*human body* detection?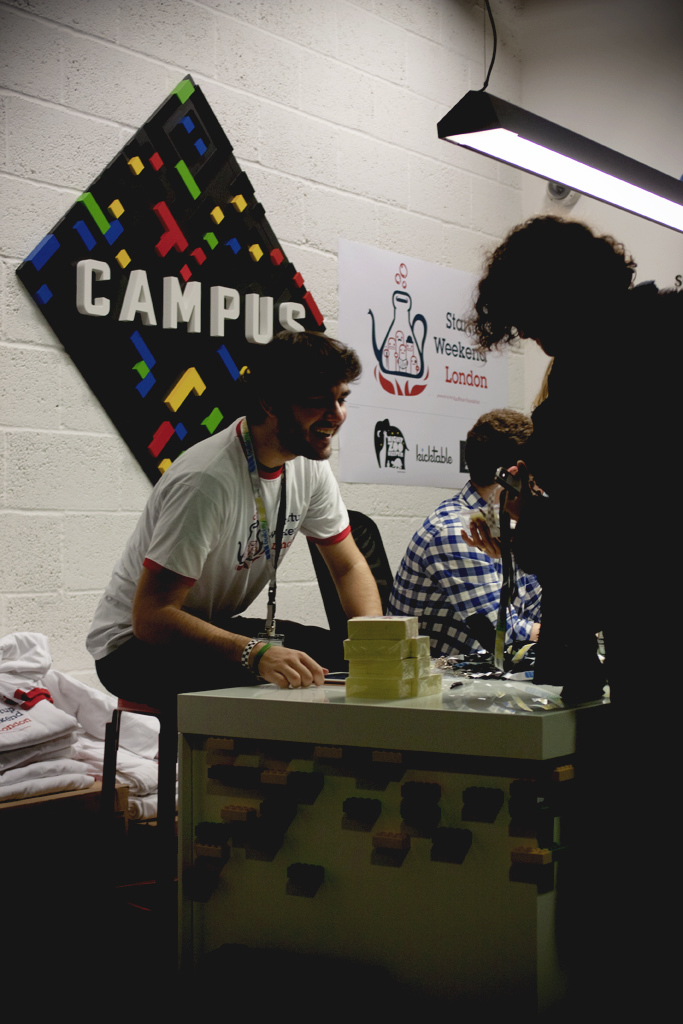
(left=394, top=409, right=553, bottom=656)
